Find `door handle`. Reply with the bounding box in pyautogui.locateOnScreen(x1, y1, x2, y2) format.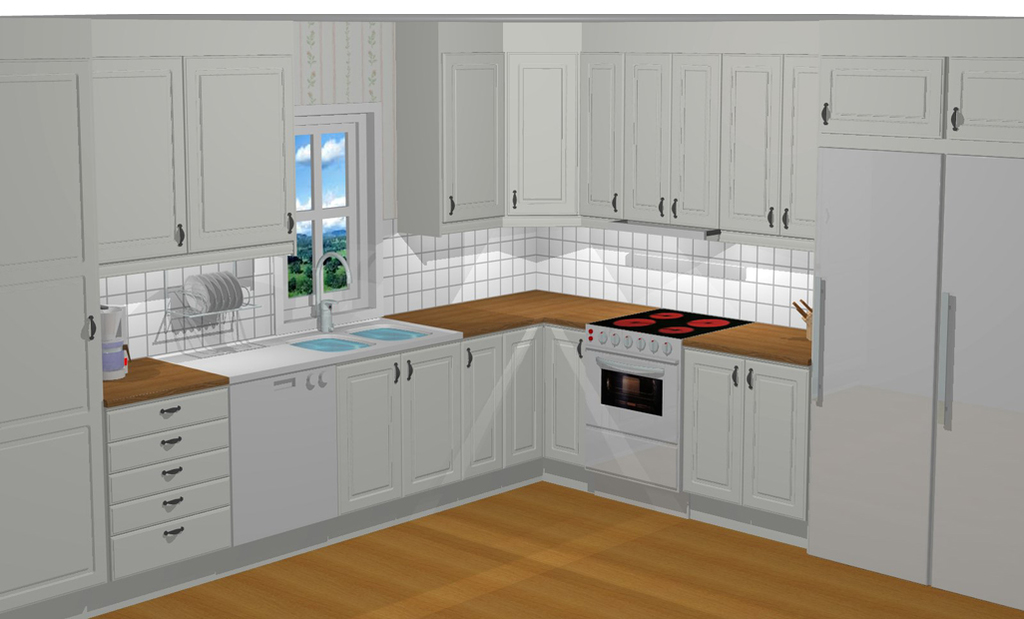
pyautogui.locateOnScreen(512, 189, 517, 211).
